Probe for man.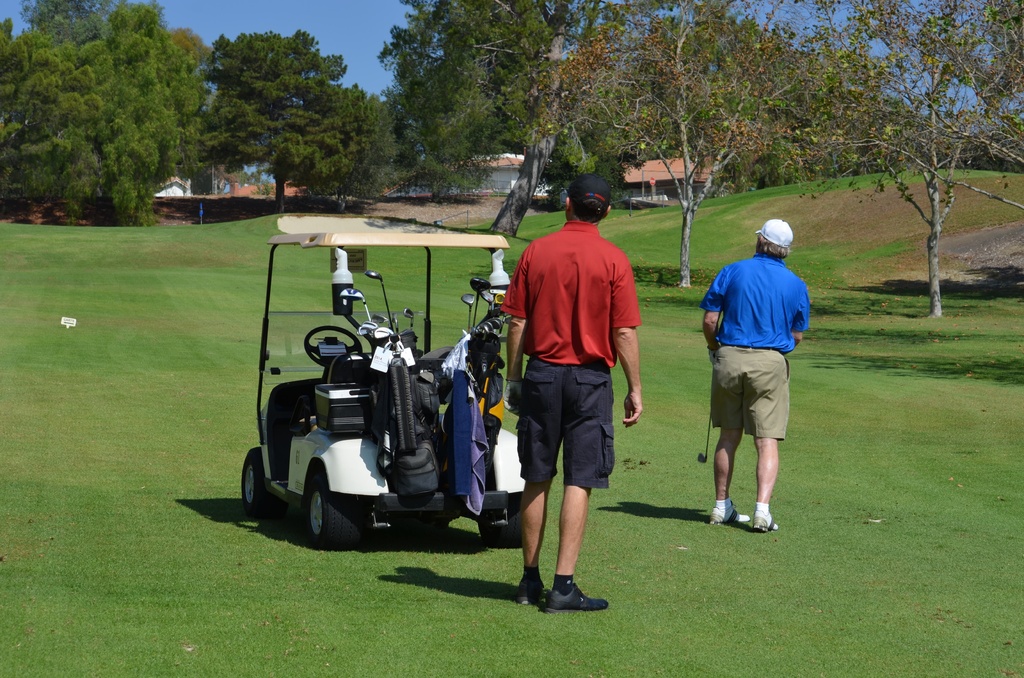
Probe result: 488:182:638:602.
